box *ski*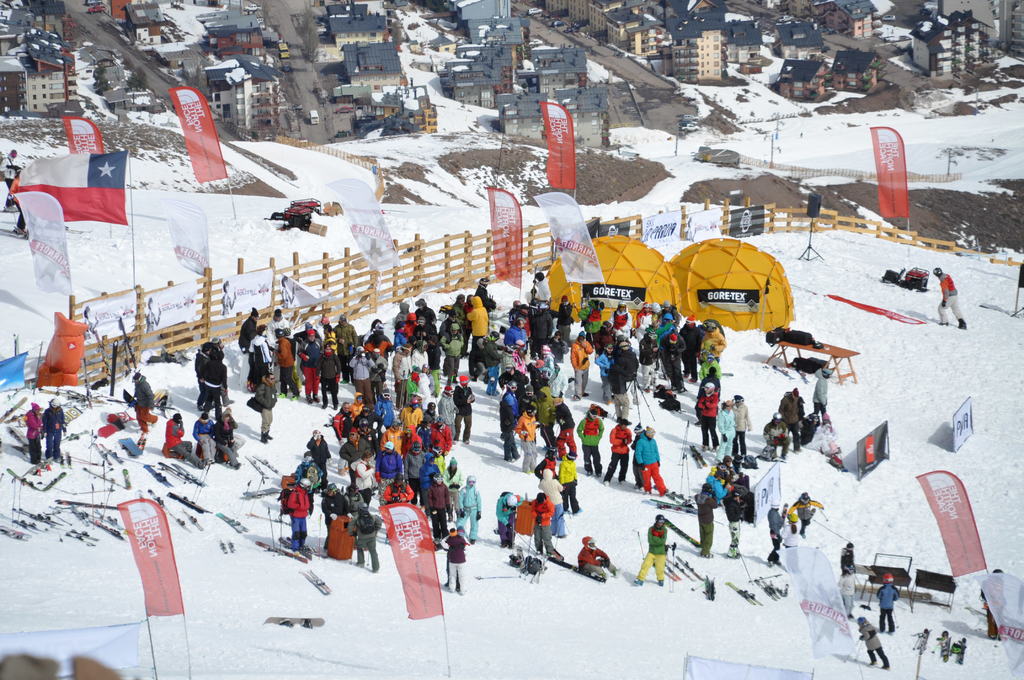
<region>141, 464, 173, 490</region>
